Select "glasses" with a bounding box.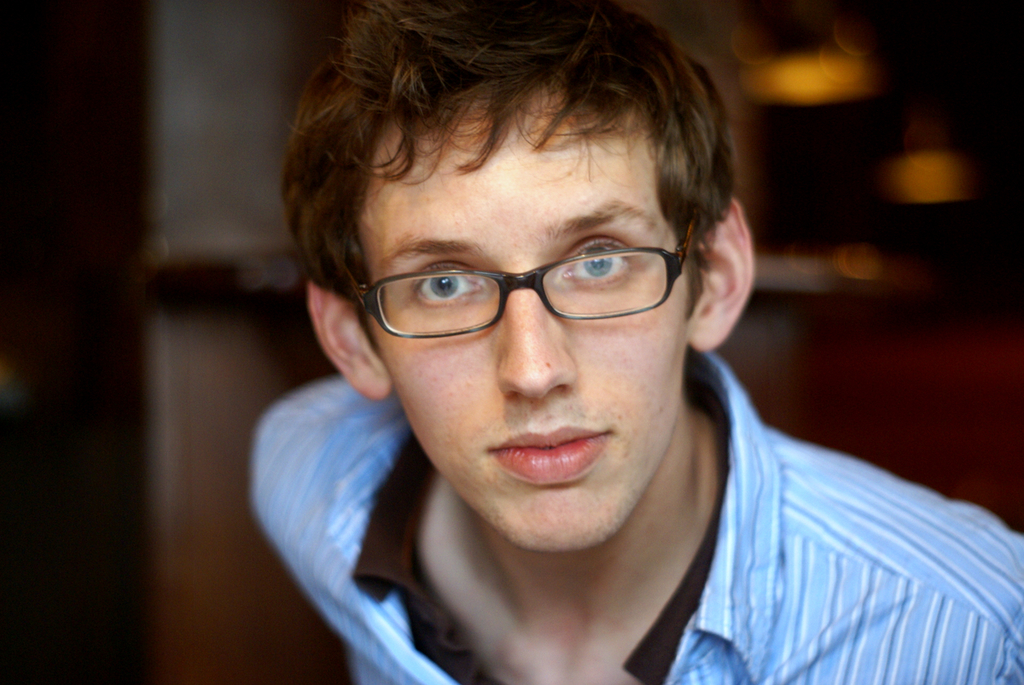
box=[332, 214, 707, 345].
